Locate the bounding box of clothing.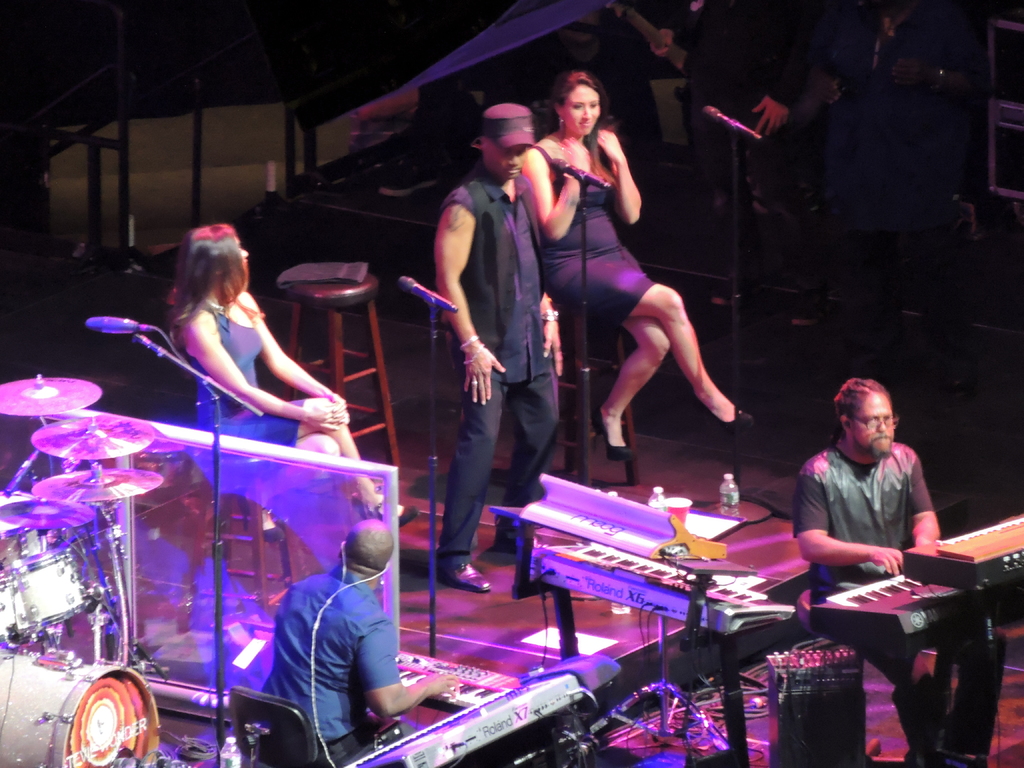
Bounding box: [left=828, top=0, right=985, bottom=238].
